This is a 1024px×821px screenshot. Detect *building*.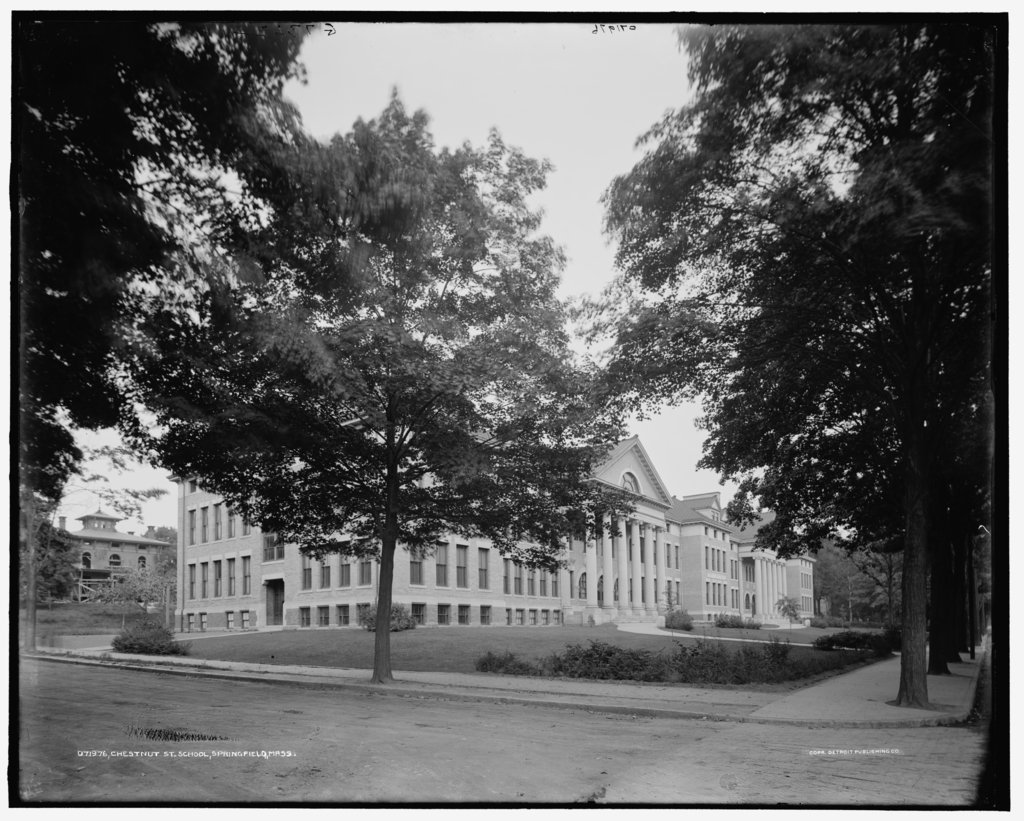
Rect(176, 437, 818, 635).
